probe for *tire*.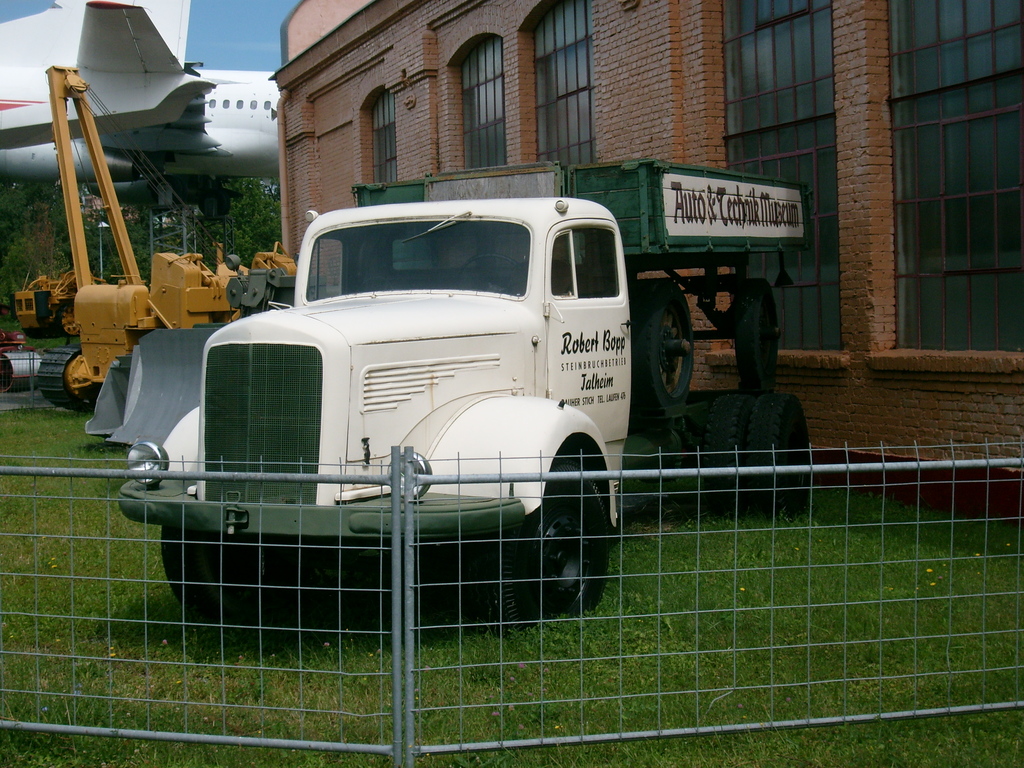
Probe result: x1=161 y1=524 x2=269 y2=623.
